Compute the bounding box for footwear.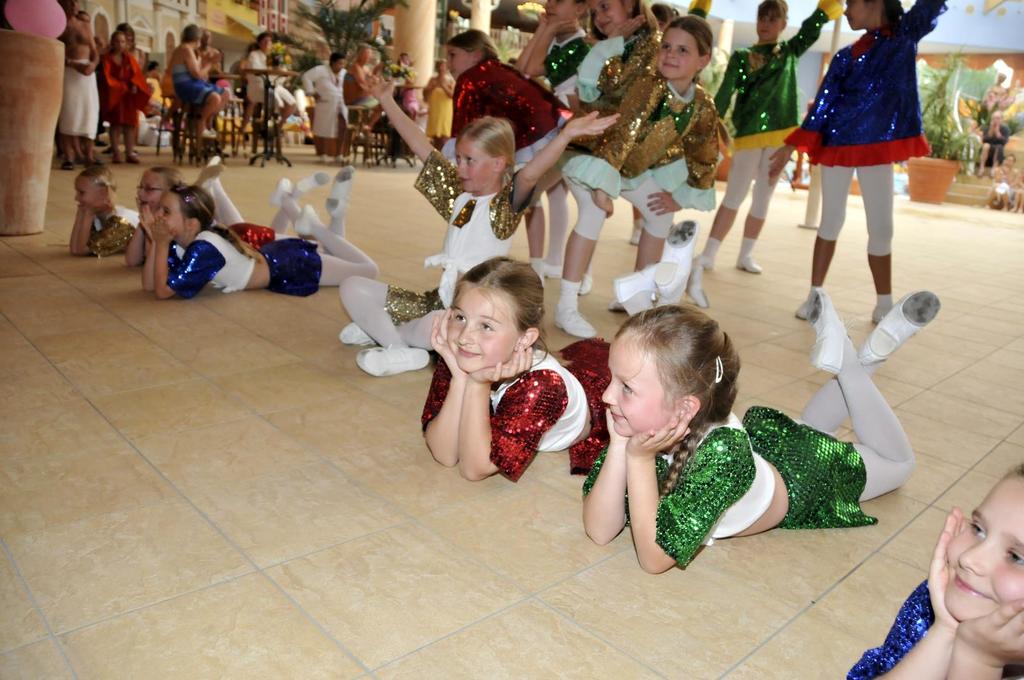
bbox(871, 306, 883, 322).
